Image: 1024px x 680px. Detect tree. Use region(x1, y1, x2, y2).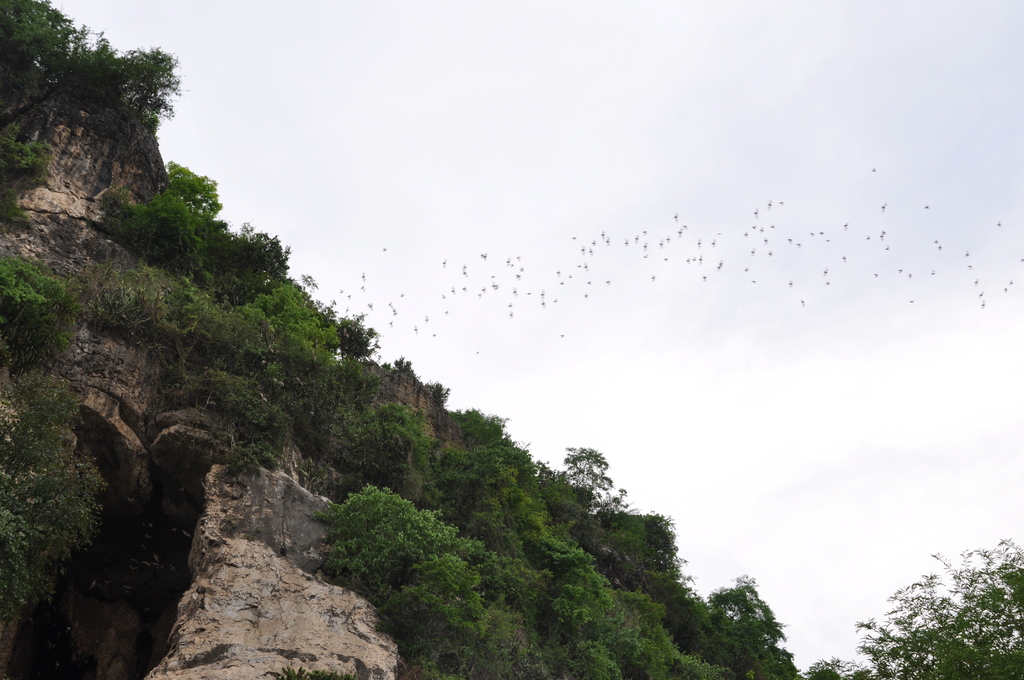
region(214, 219, 299, 293).
